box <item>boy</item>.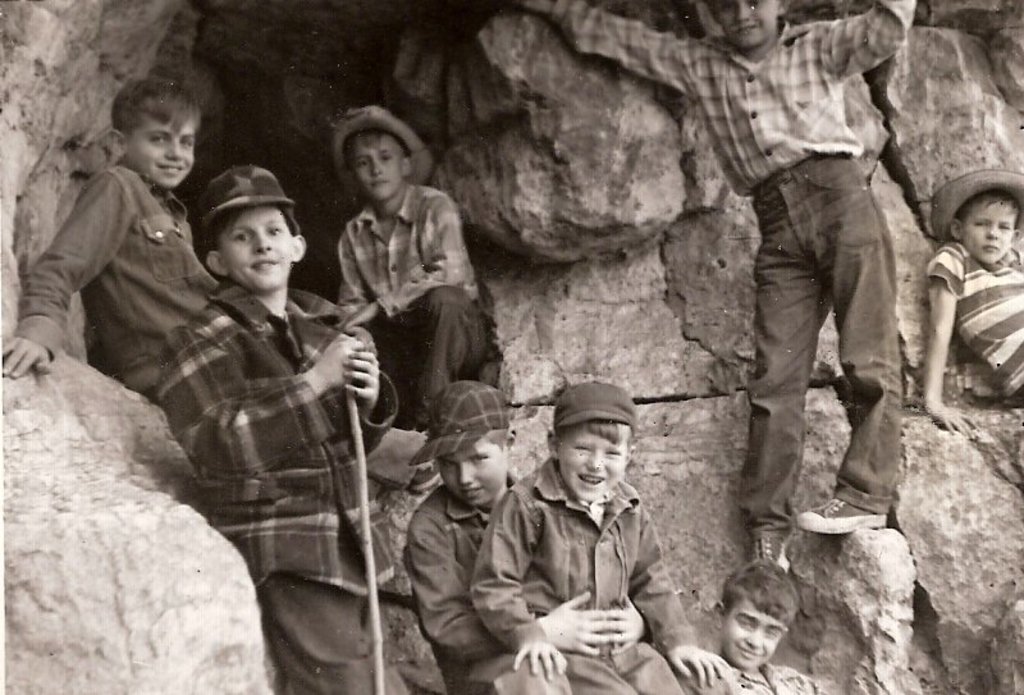
922,161,1023,417.
